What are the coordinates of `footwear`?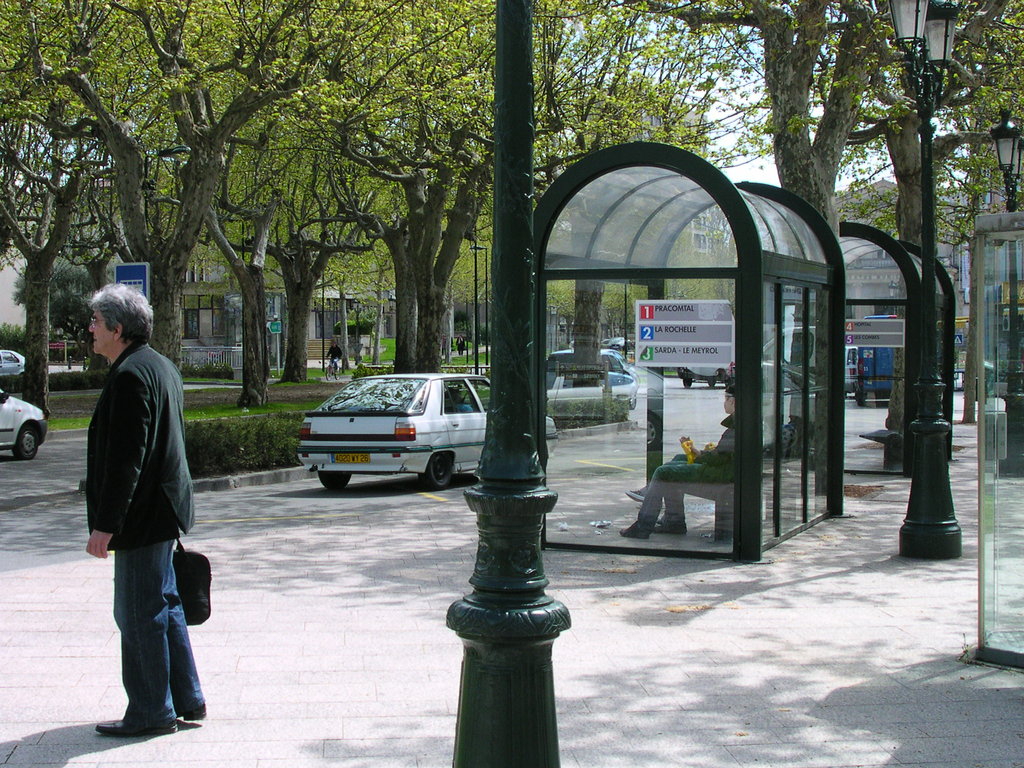
(left=96, top=719, right=175, bottom=734).
